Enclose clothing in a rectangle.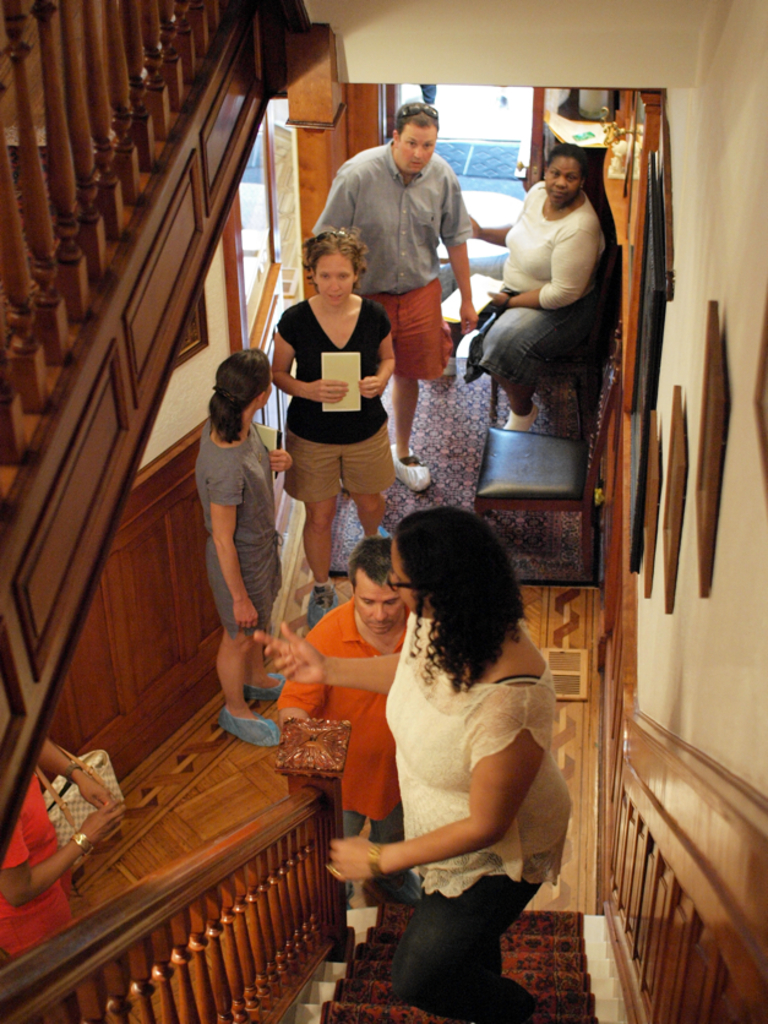
462/178/619/412.
